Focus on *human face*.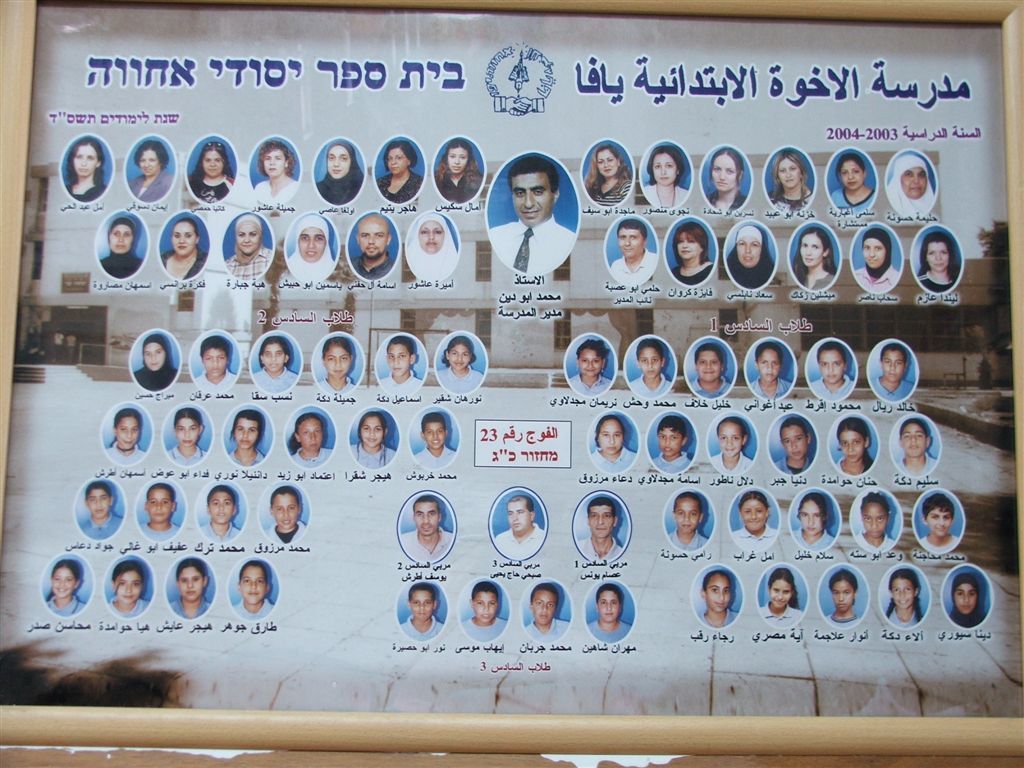
Focused at pyautogui.locateOnScreen(237, 566, 265, 605).
